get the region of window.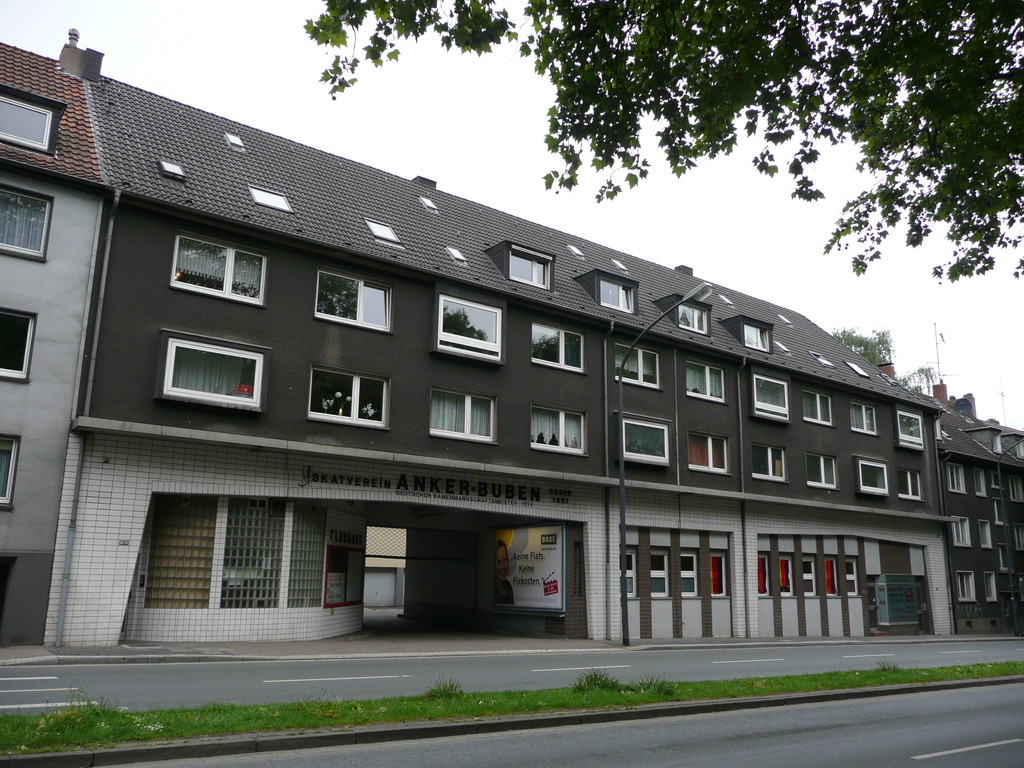
{"left": 435, "top": 301, "right": 503, "bottom": 360}.
